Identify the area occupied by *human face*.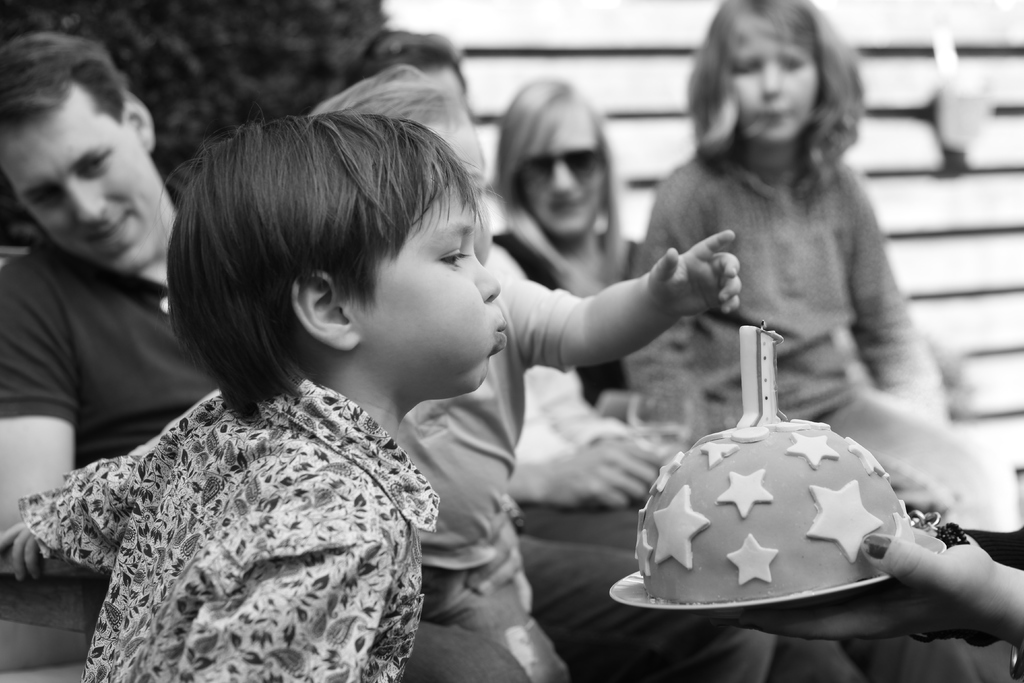
Area: region(412, 108, 492, 265).
